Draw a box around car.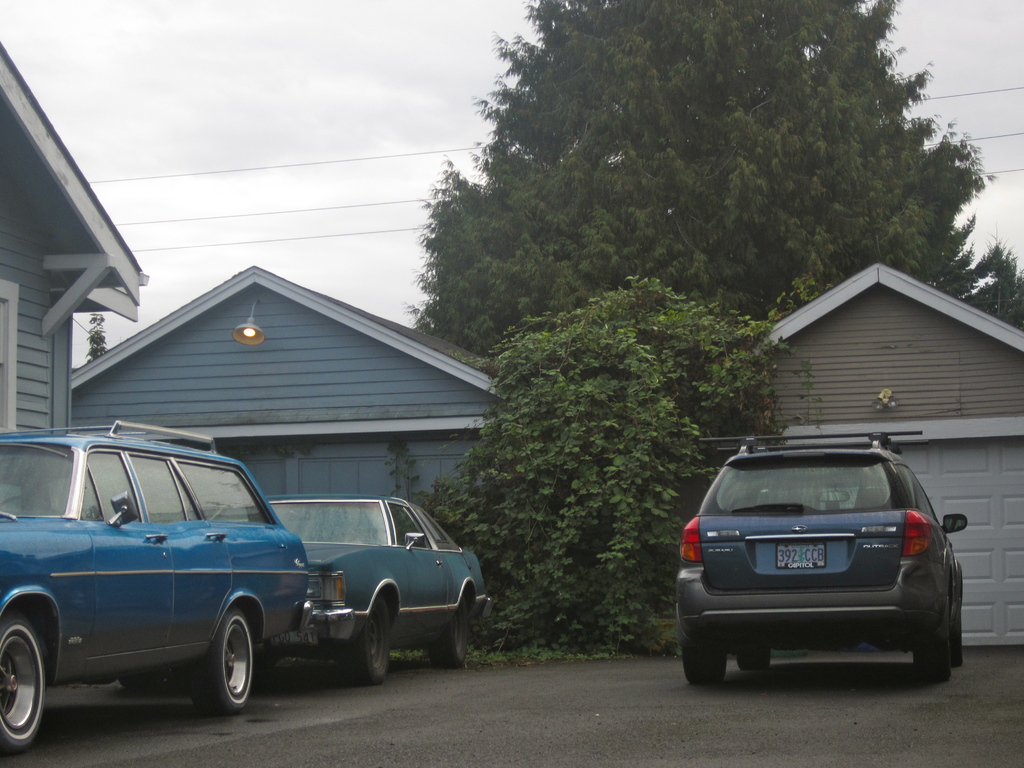
x1=668 y1=442 x2=977 y2=698.
